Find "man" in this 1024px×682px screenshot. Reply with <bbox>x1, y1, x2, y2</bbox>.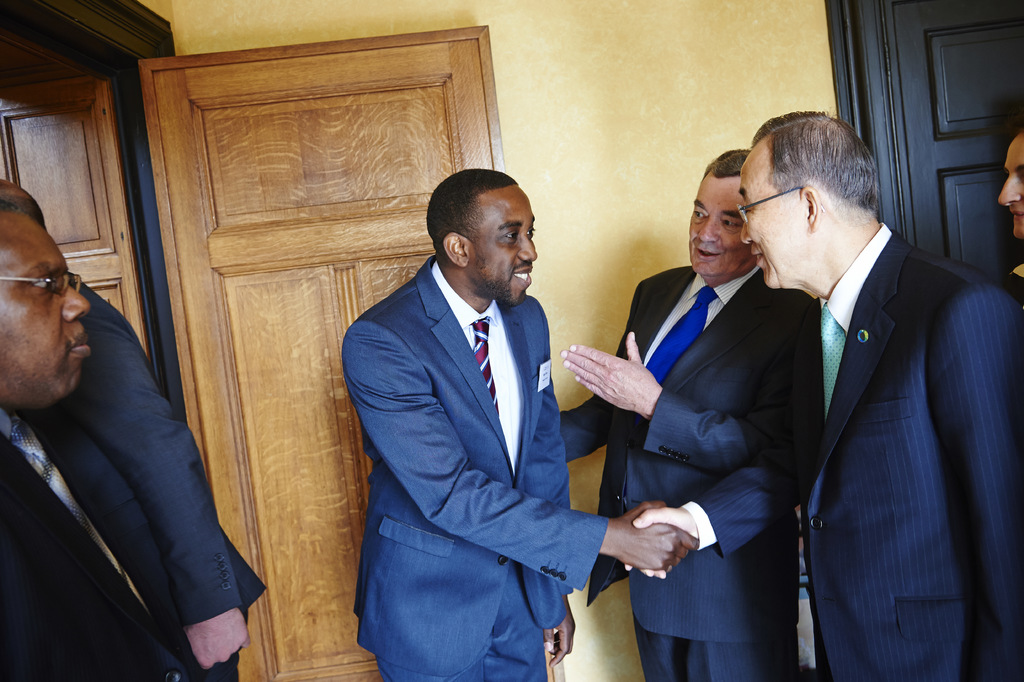
<bbox>0, 179, 196, 681</bbox>.
